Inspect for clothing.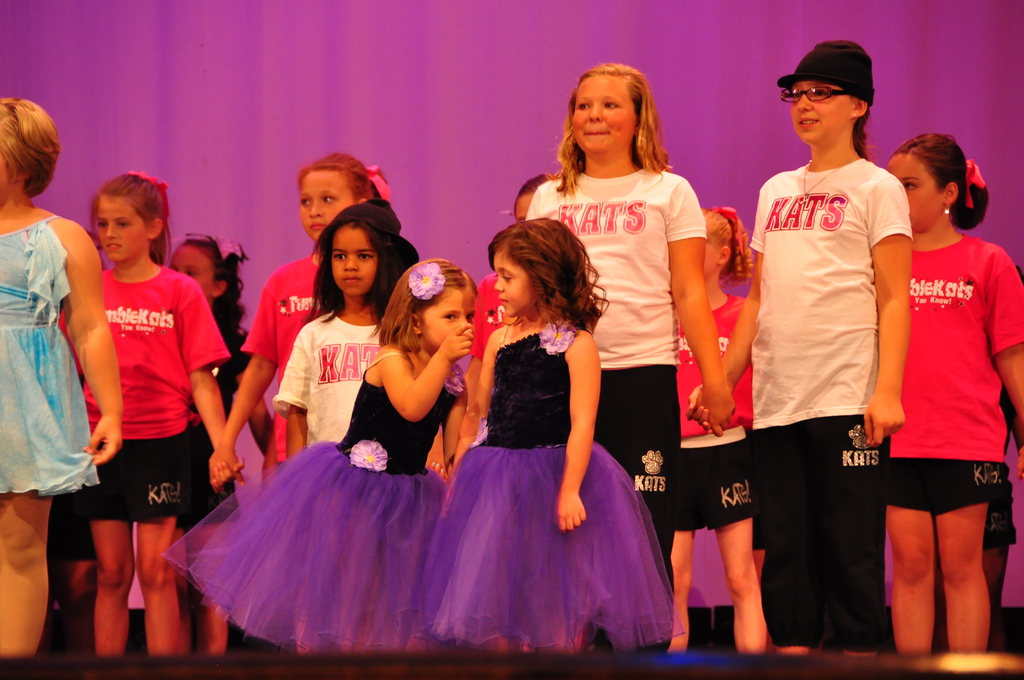
Inspection: BBox(52, 261, 236, 519).
